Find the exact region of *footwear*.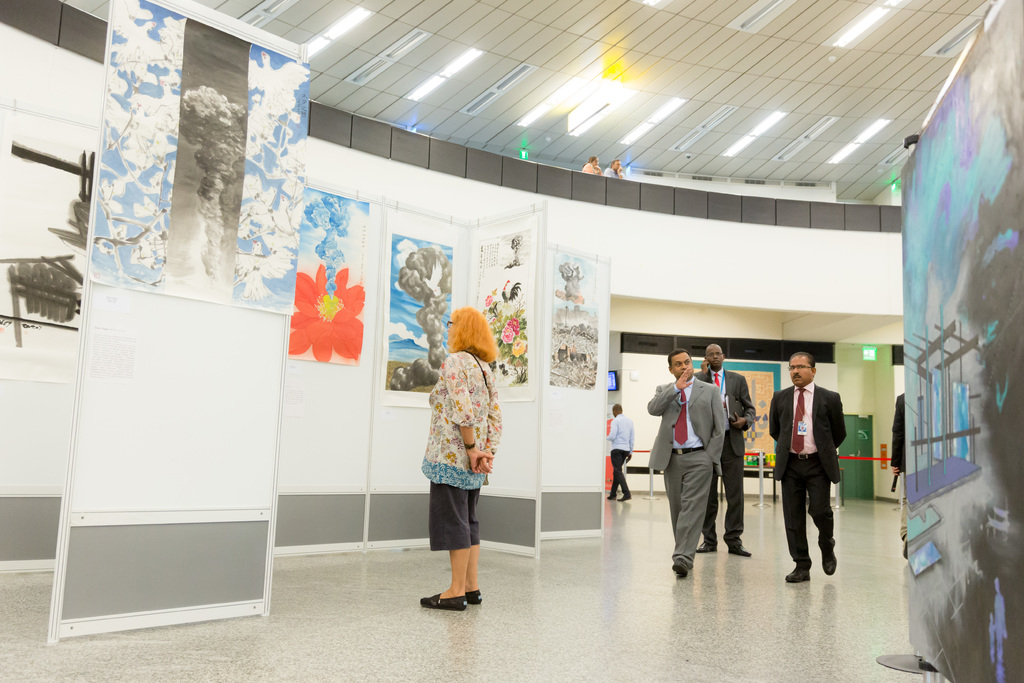
Exact region: 730 545 752 557.
